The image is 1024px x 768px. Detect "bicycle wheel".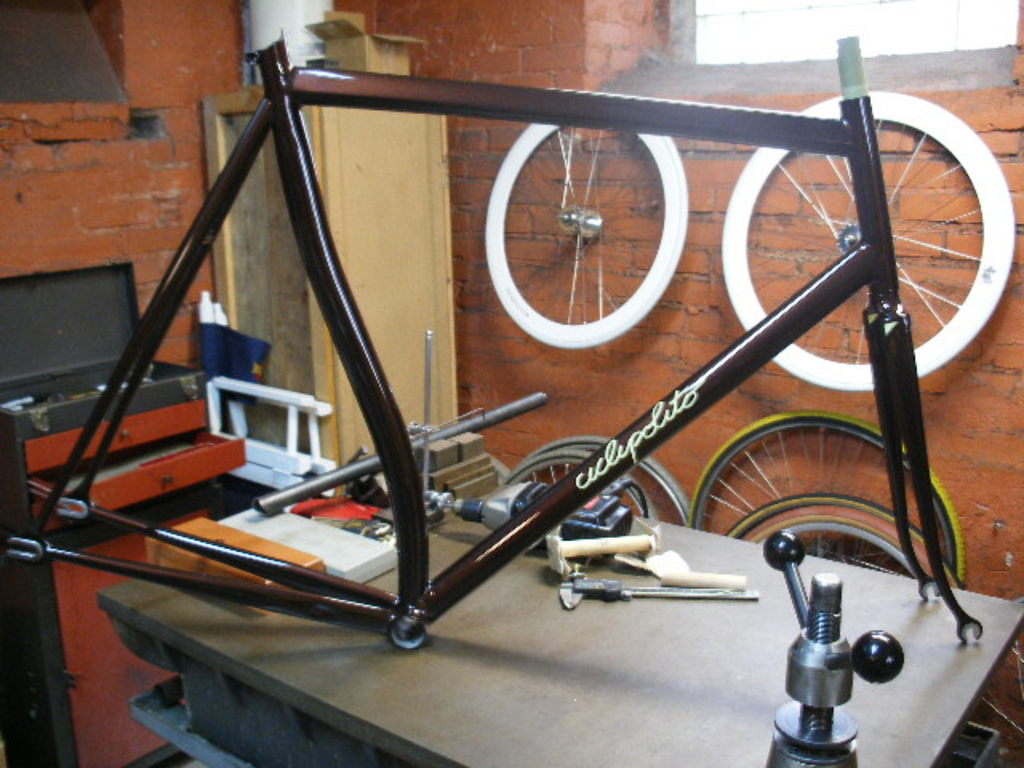
Detection: [522, 430, 696, 538].
